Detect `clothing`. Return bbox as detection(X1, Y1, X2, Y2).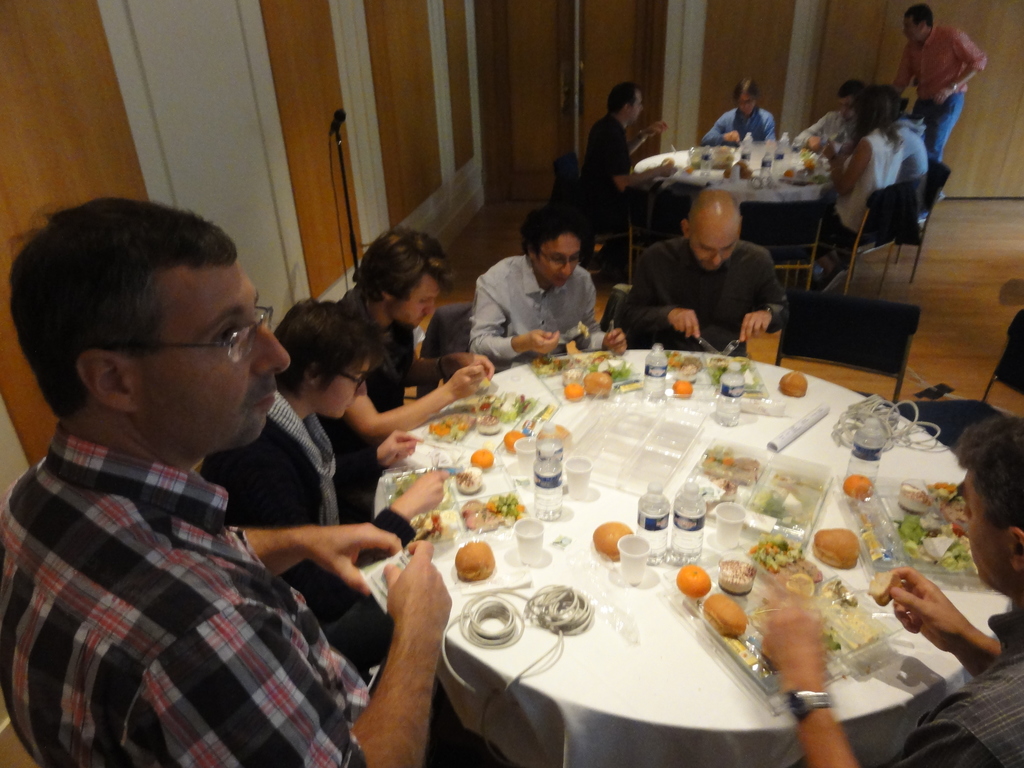
detection(890, 613, 1023, 767).
